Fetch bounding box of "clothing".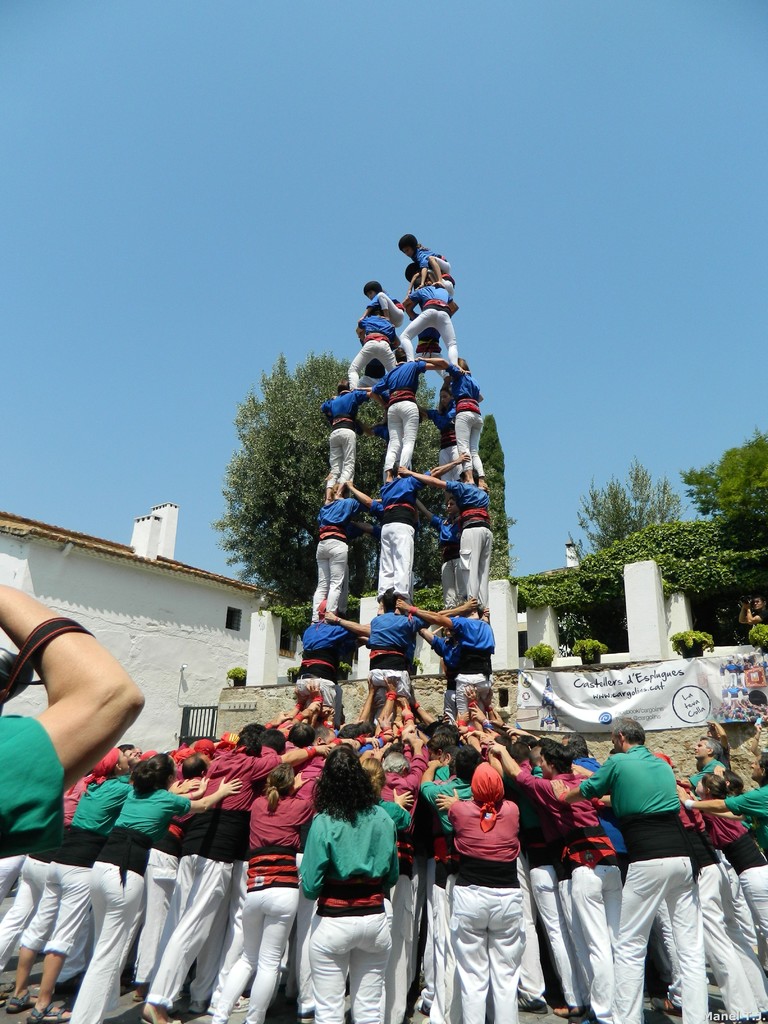
Bbox: box(15, 778, 138, 955).
